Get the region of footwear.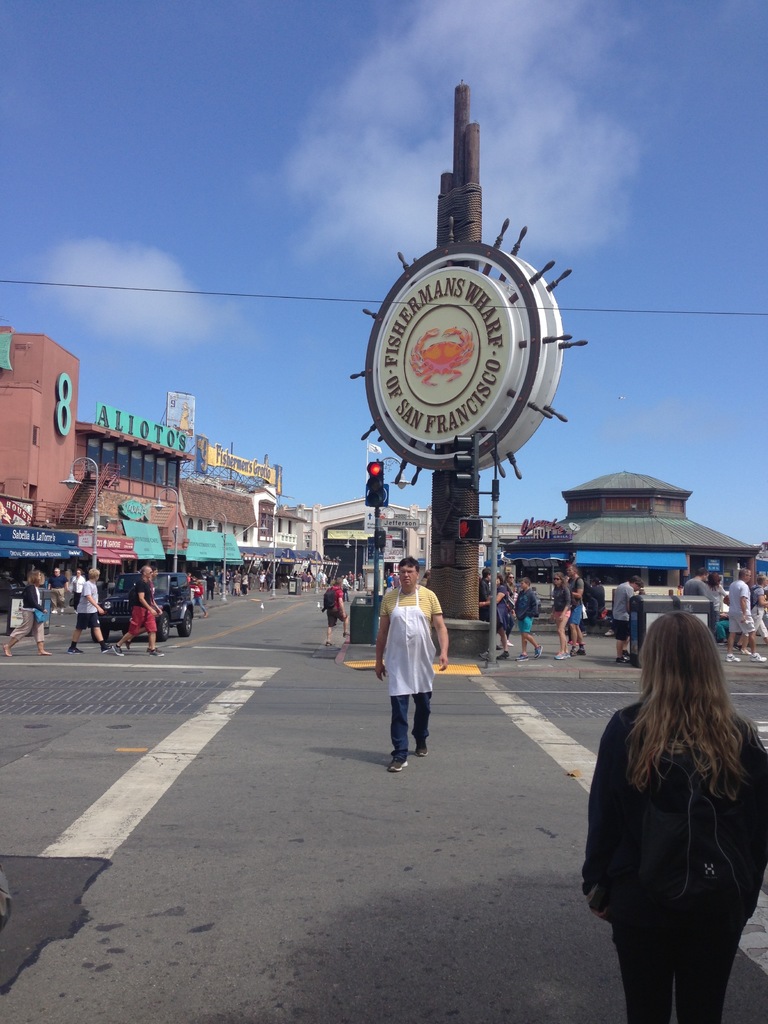
[576, 648, 583, 655].
